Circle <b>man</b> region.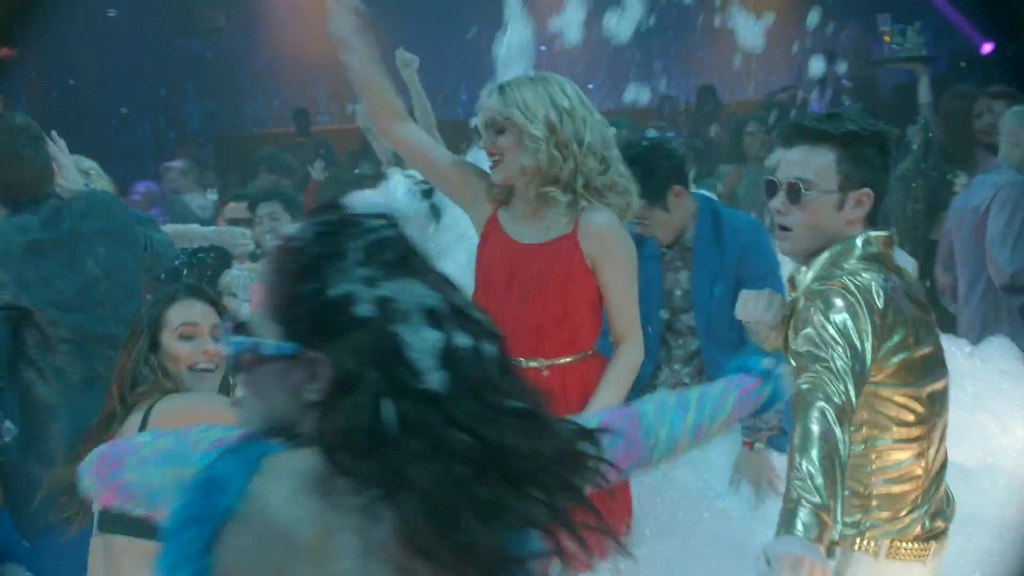
Region: bbox=[769, 108, 954, 575].
